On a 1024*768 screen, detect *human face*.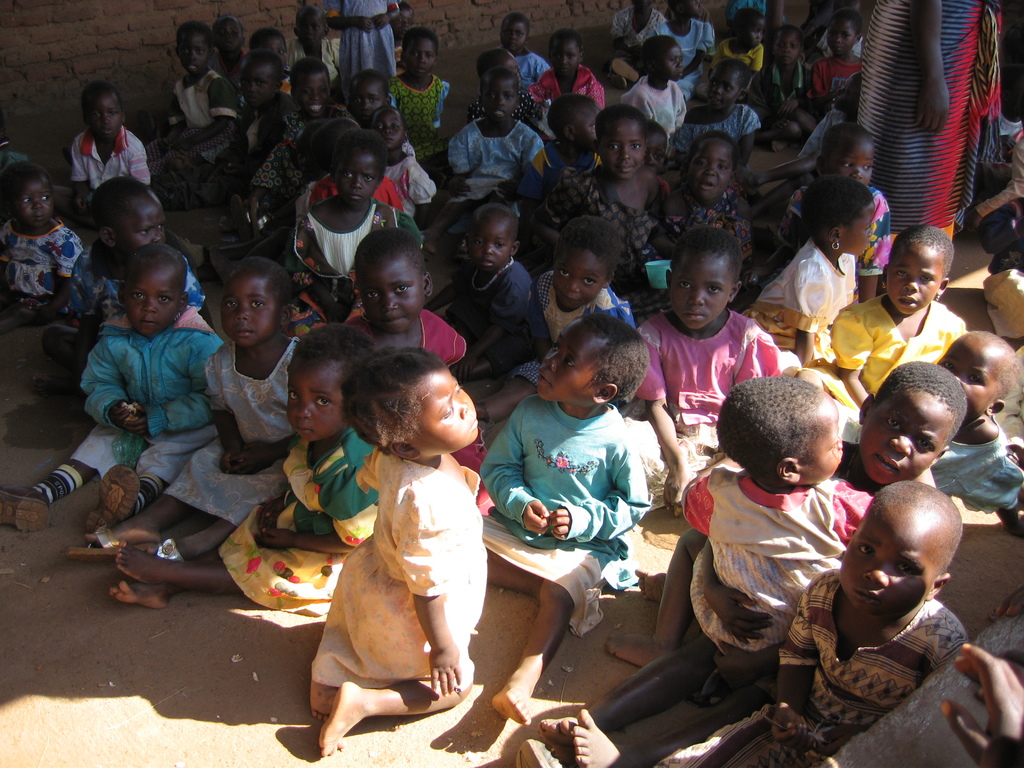
left=552, top=35, right=580, bottom=78.
